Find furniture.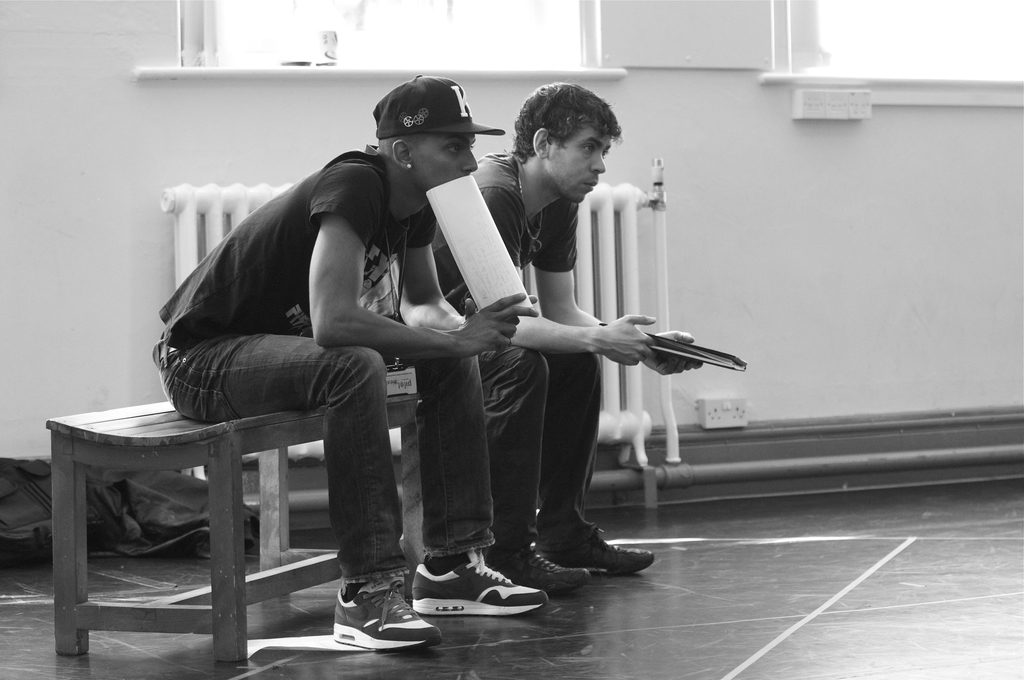
(44, 395, 420, 661).
